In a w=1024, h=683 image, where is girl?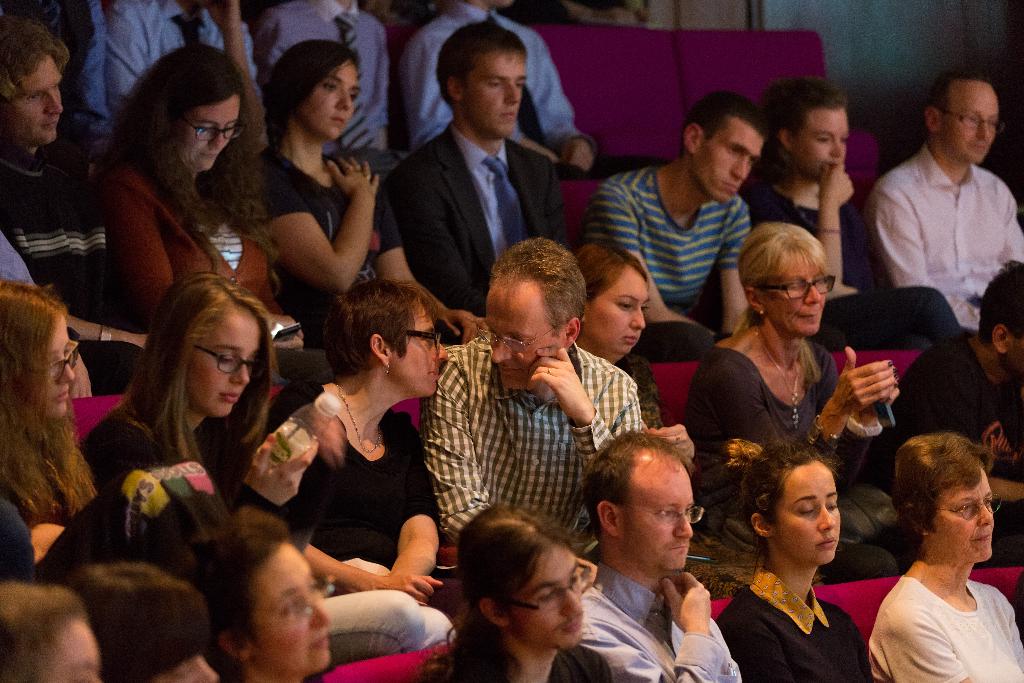
<region>75, 274, 272, 499</region>.
